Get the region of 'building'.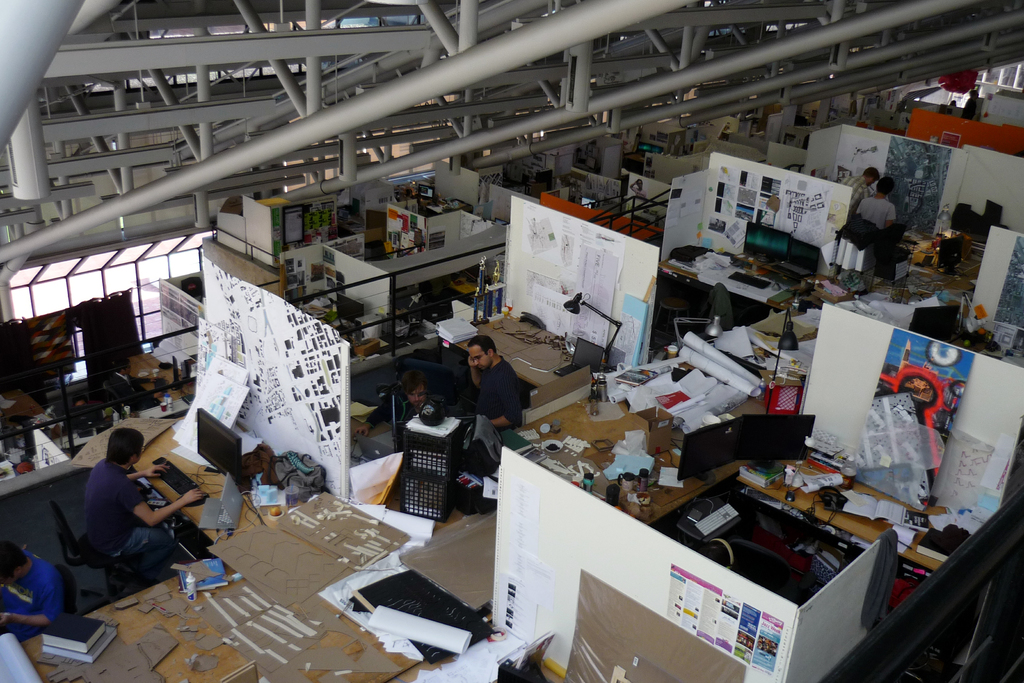
(0,0,1023,682).
